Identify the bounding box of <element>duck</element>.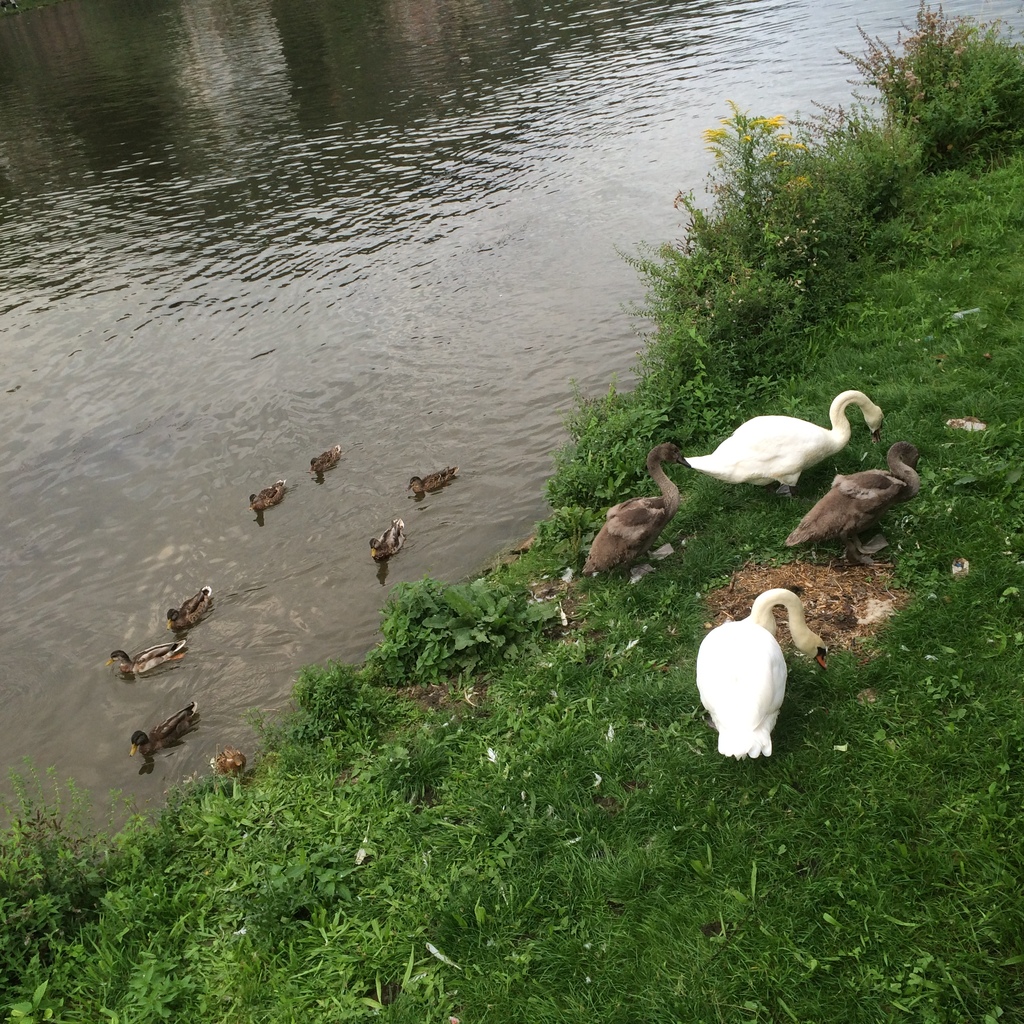
161,582,223,631.
